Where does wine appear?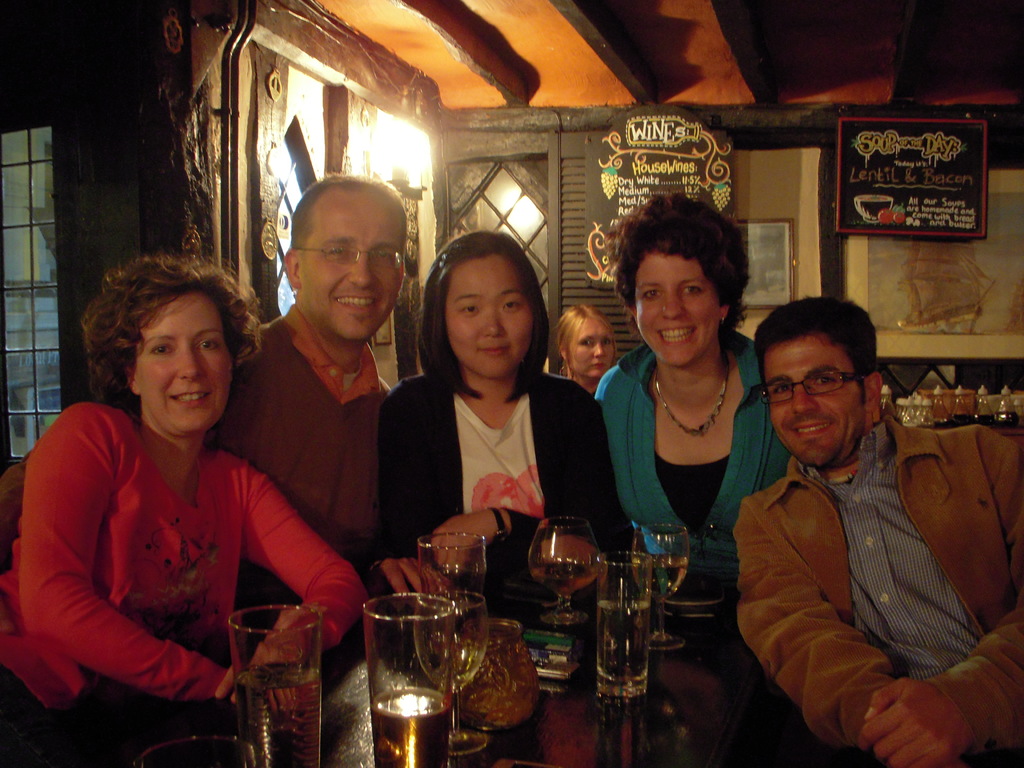
Appears at {"x1": 630, "y1": 554, "x2": 687, "y2": 604}.
